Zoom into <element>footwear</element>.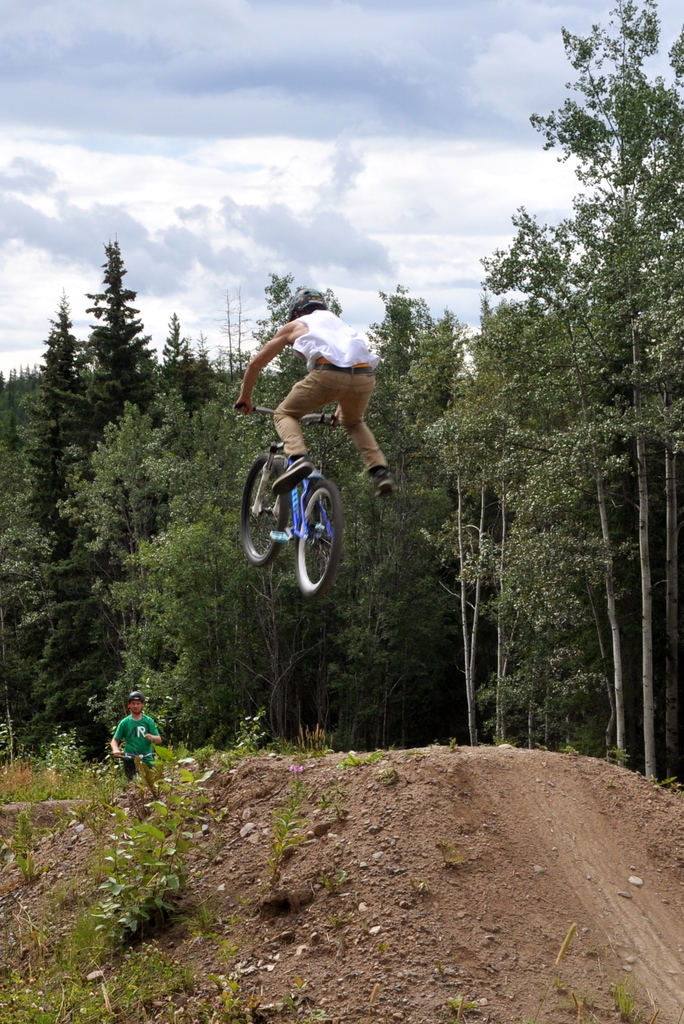
Zoom target: x1=374 y1=469 x2=394 y2=497.
